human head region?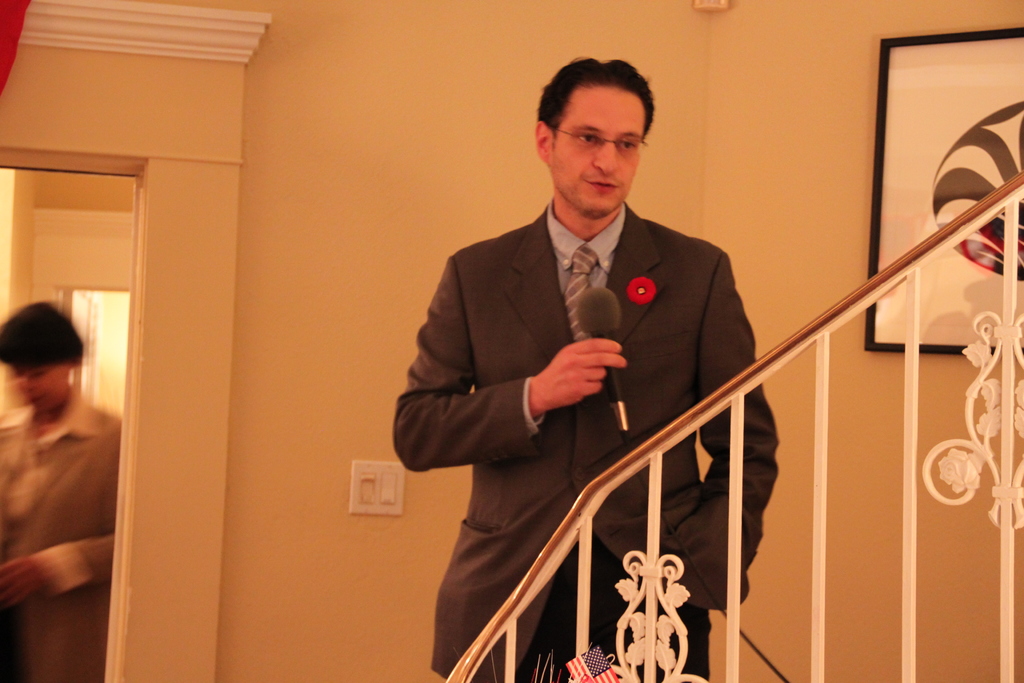
0:303:84:416
